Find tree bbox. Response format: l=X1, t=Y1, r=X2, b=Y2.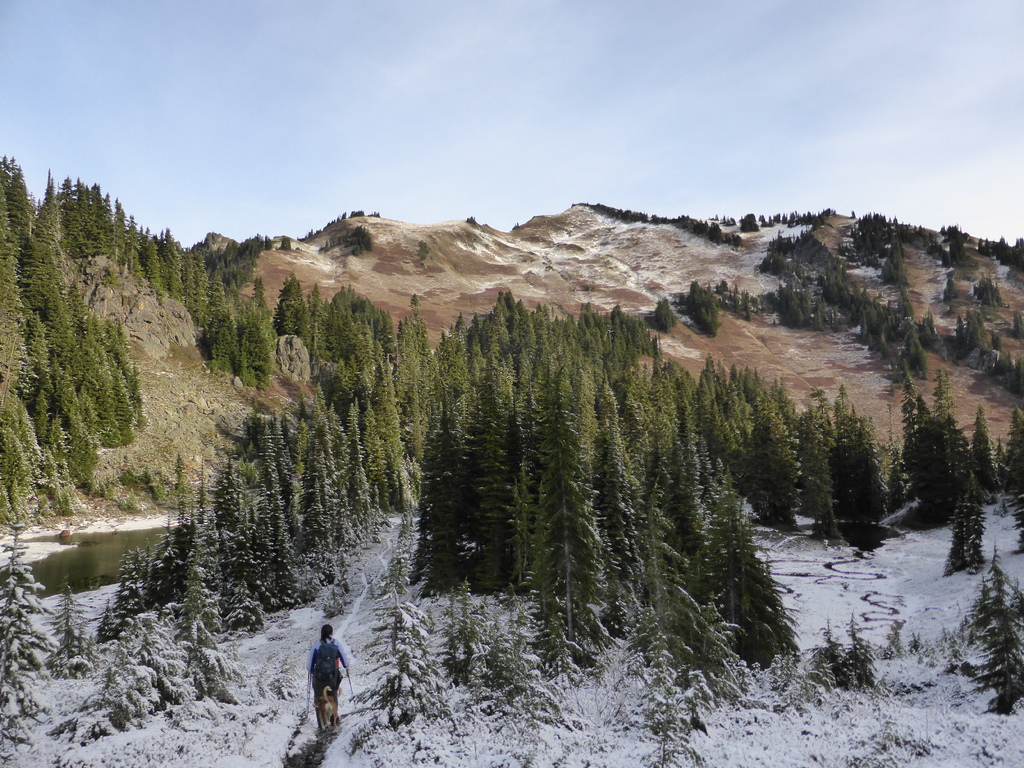
l=822, t=598, r=893, b=683.
